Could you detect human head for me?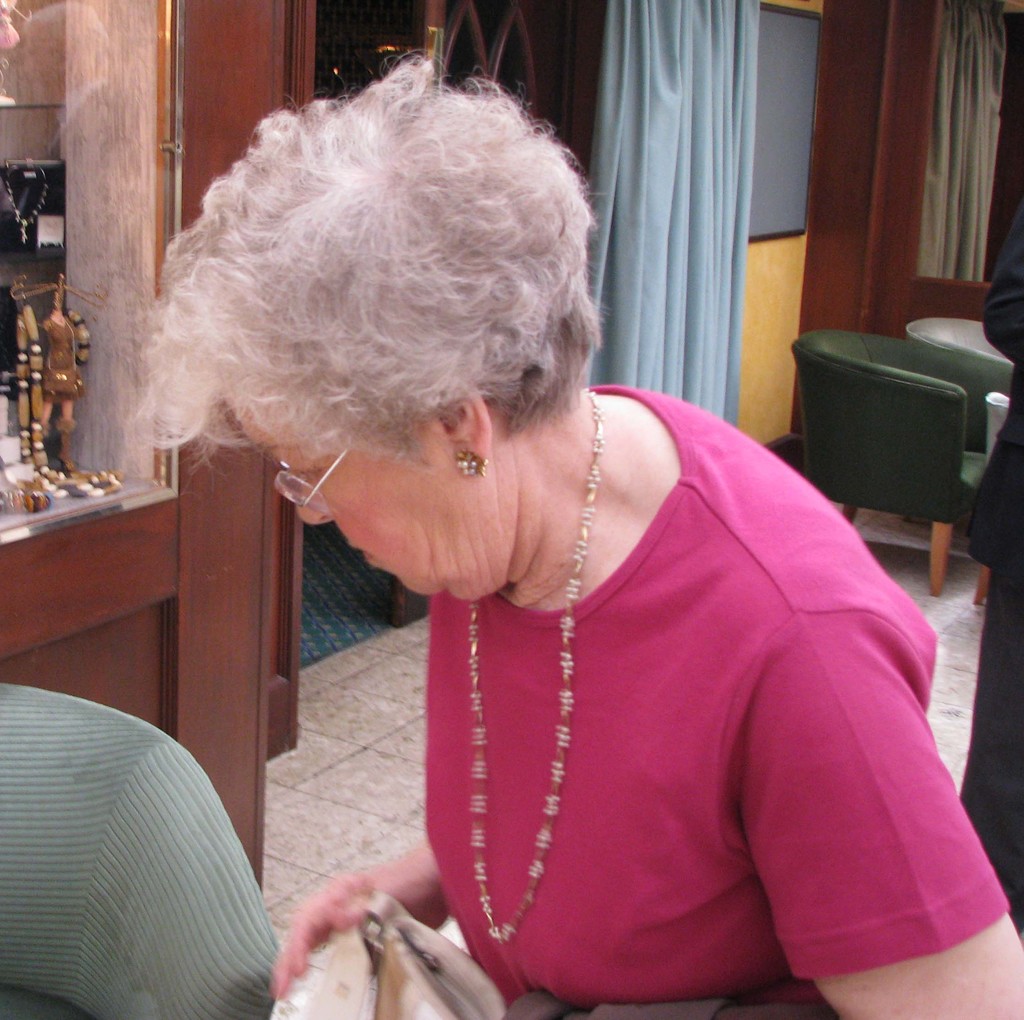
Detection result: bbox(157, 95, 620, 614).
